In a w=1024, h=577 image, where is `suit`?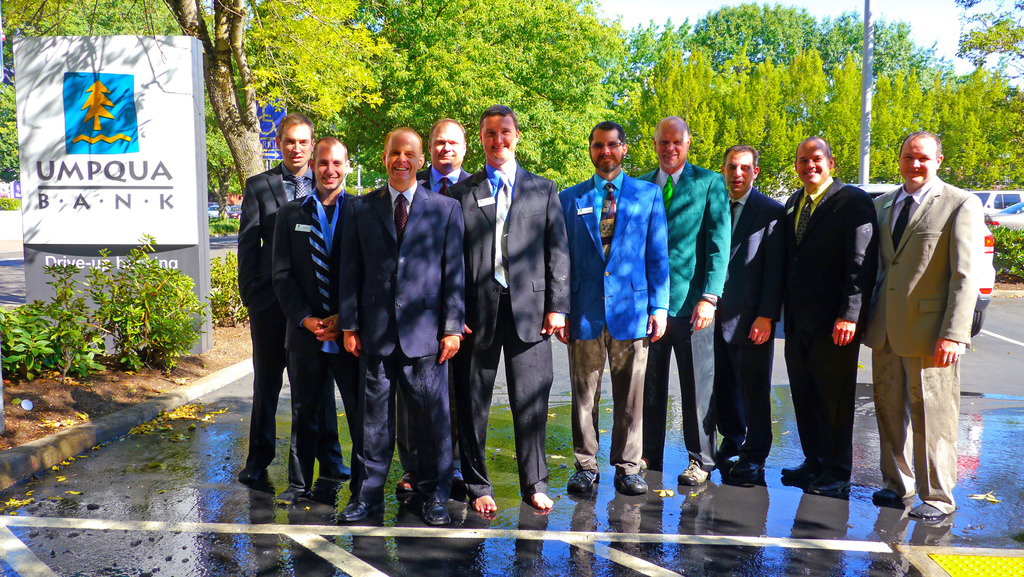
bbox=[557, 170, 672, 463].
